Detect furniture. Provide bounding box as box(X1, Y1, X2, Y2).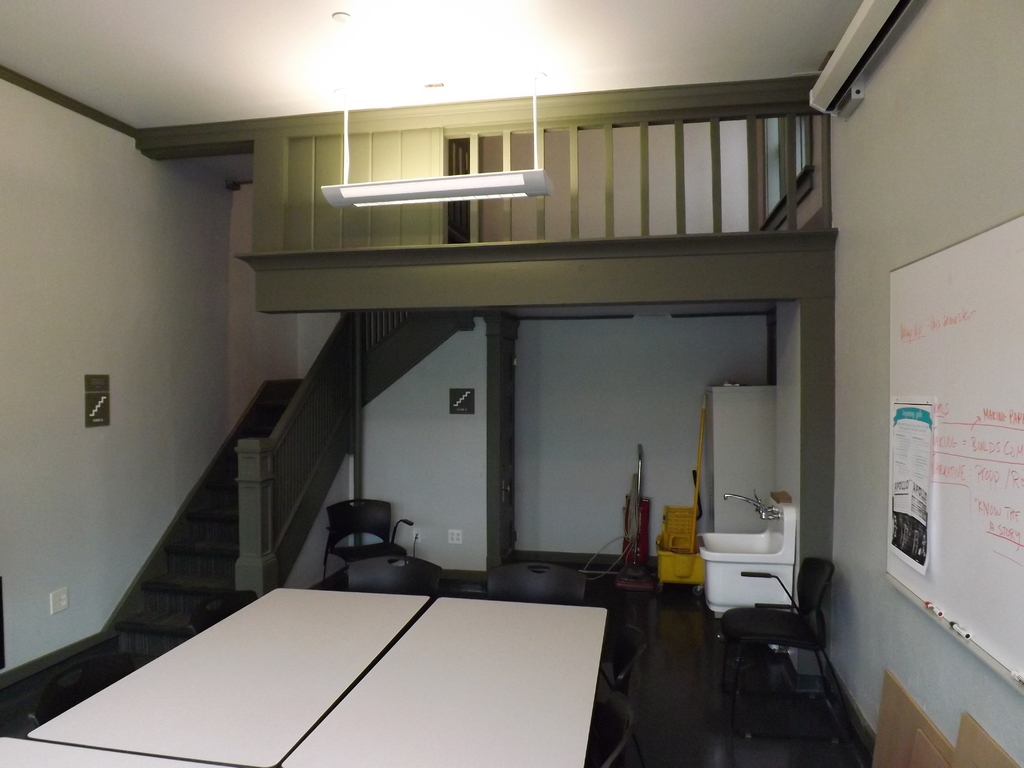
box(709, 559, 840, 707).
